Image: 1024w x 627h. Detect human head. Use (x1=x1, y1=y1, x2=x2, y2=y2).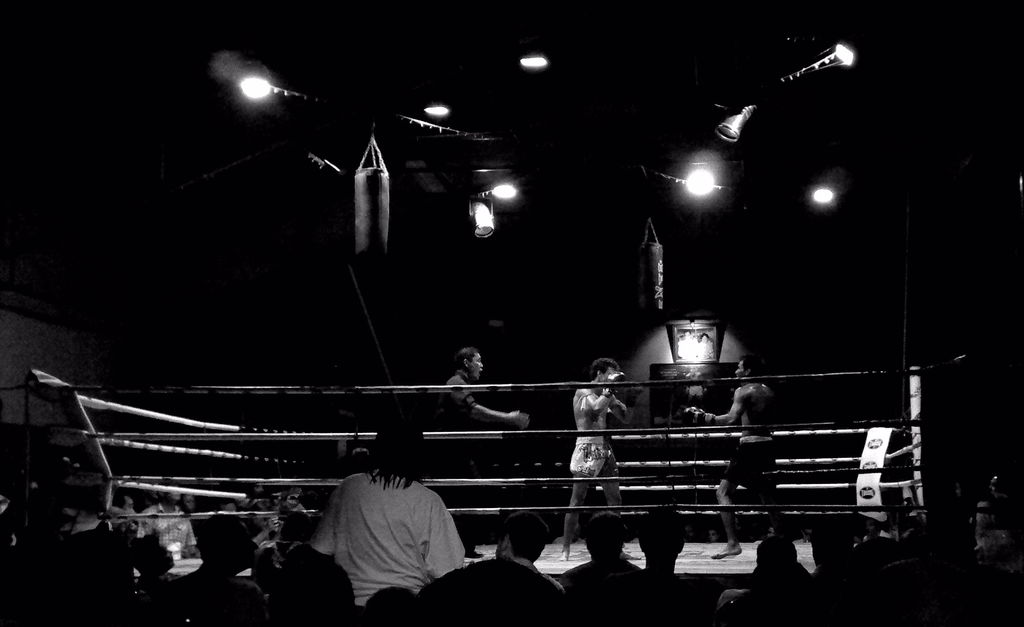
(x1=756, y1=534, x2=795, y2=567).
